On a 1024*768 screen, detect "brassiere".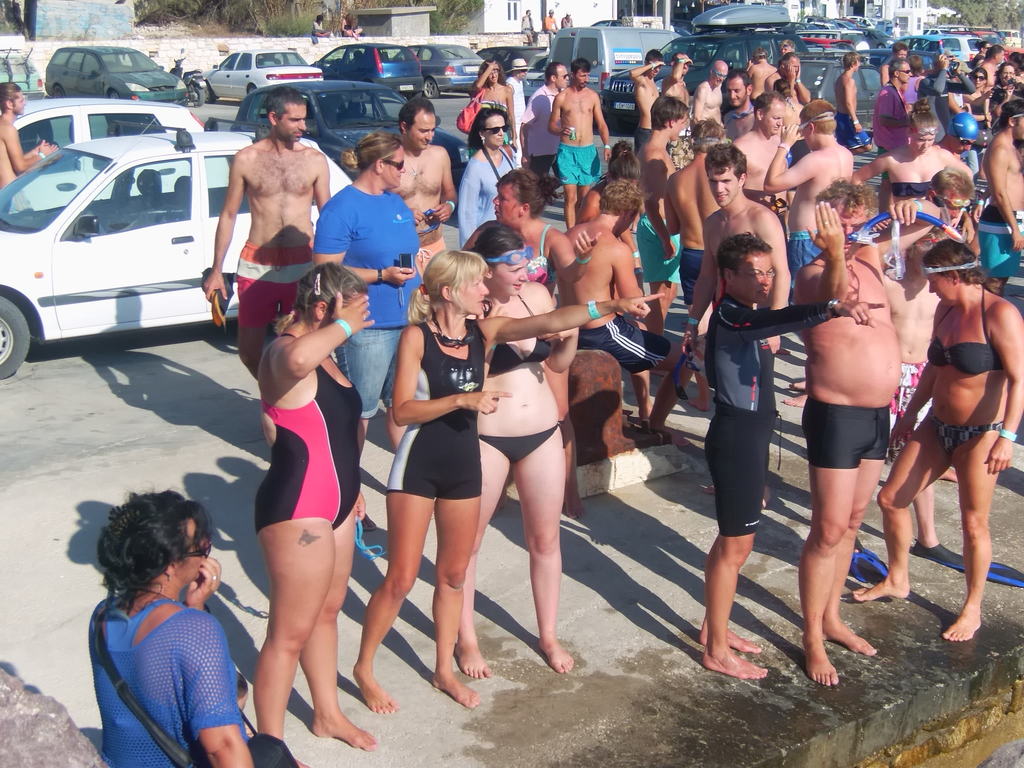
[486, 289, 557, 376].
